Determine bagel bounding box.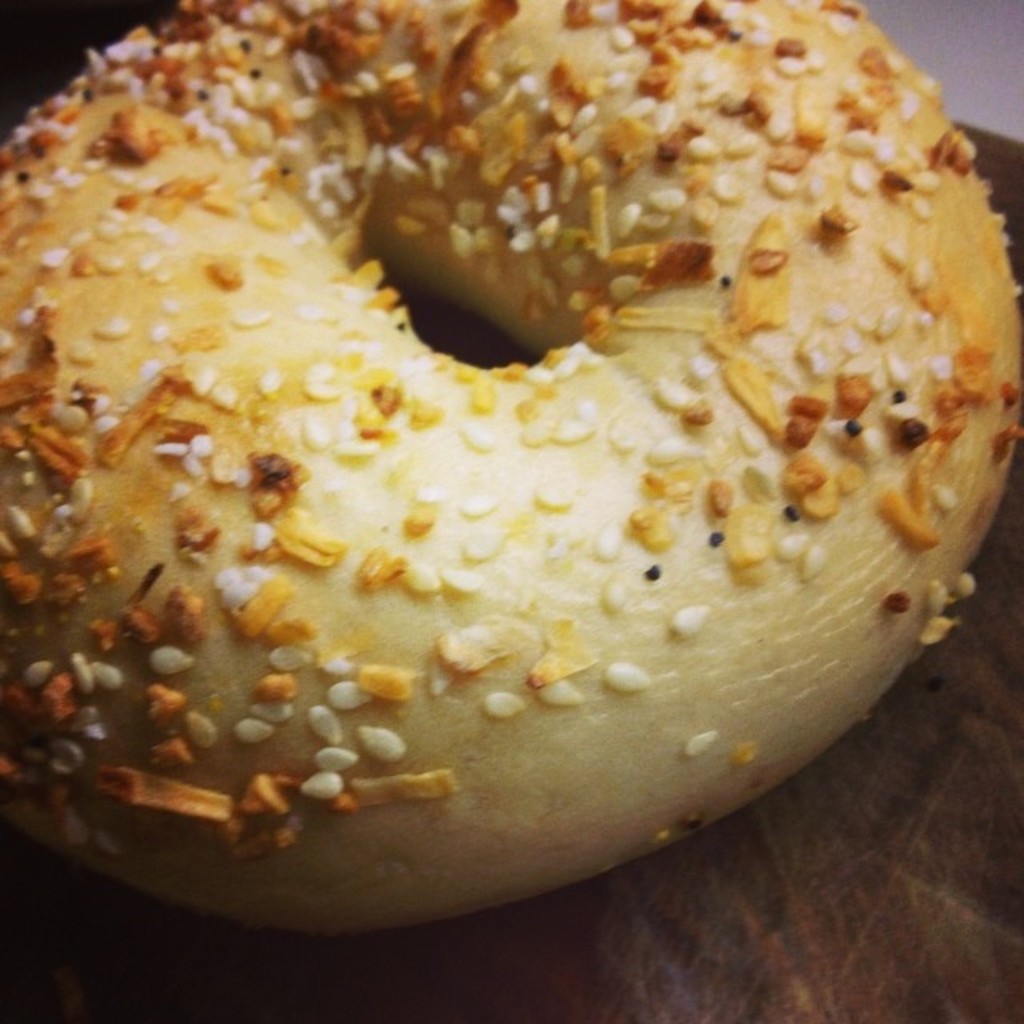
Determined: box(0, 0, 1022, 939).
